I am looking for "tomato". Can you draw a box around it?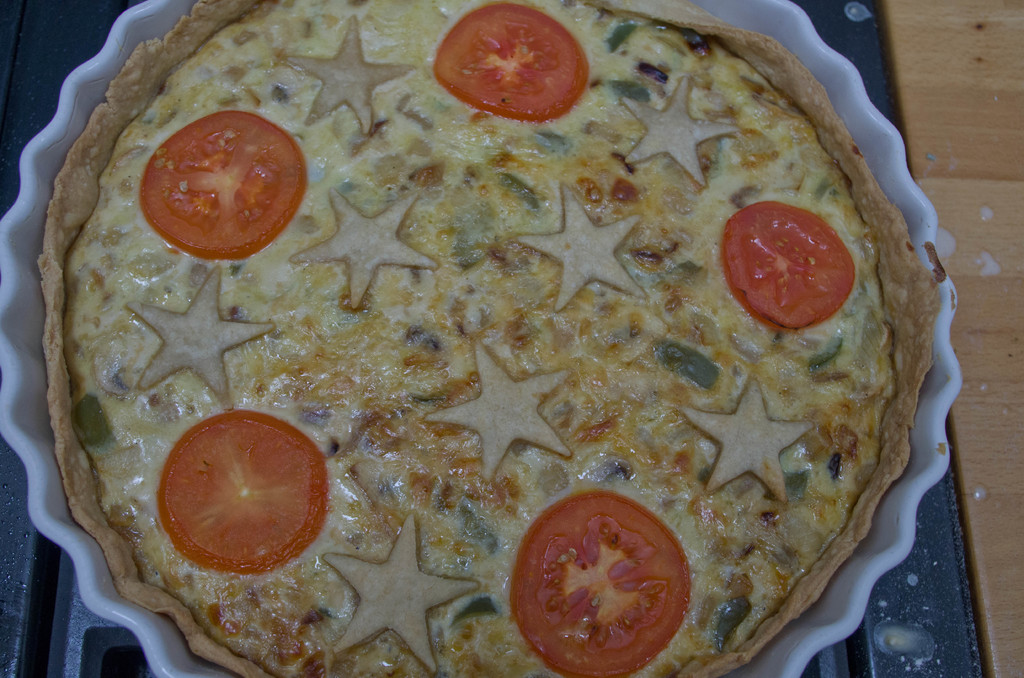
Sure, the bounding box is bbox=[506, 494, 687, 677].
